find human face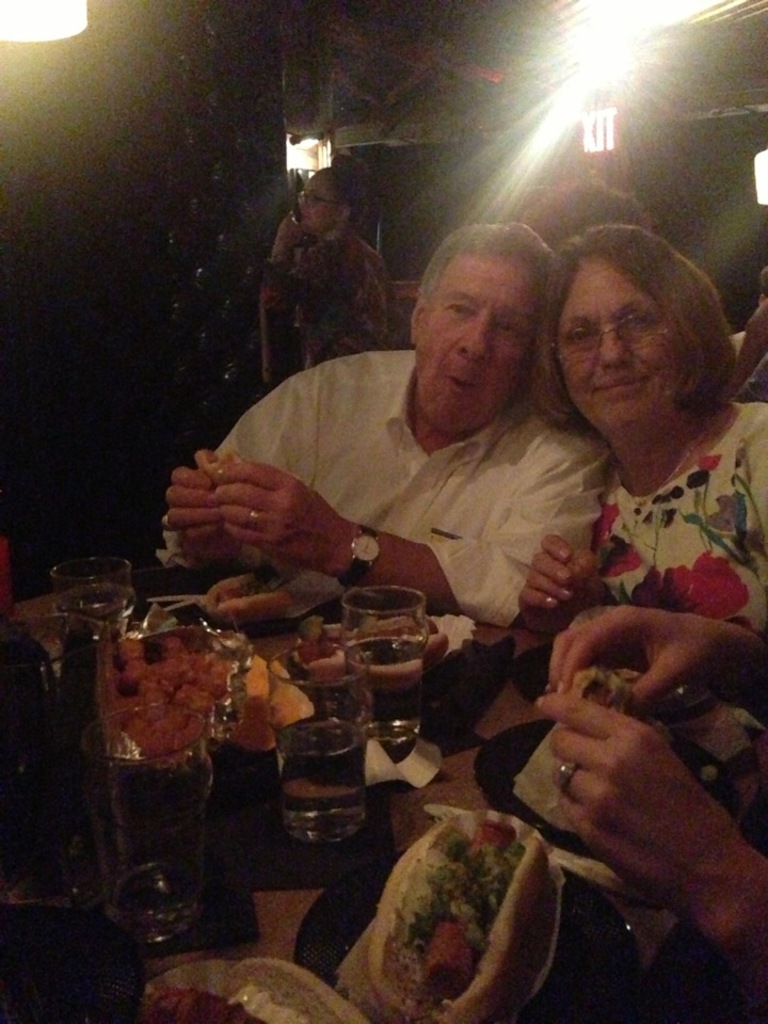
region(291, 173, 341, 235)
